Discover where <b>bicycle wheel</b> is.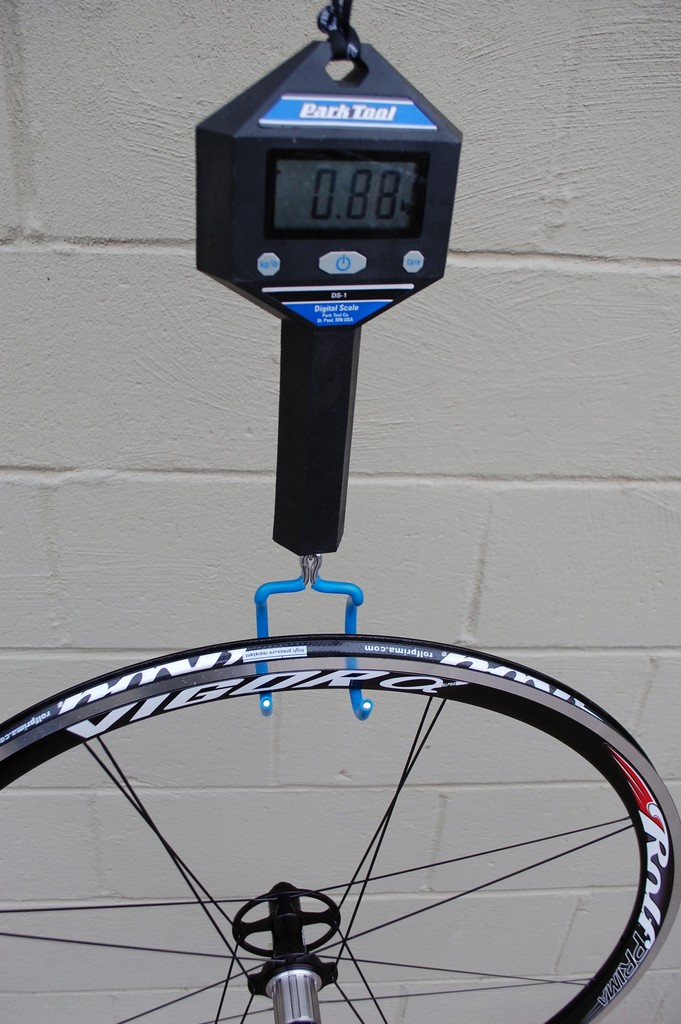
Discovered at [0, 639, 680, 1023].
